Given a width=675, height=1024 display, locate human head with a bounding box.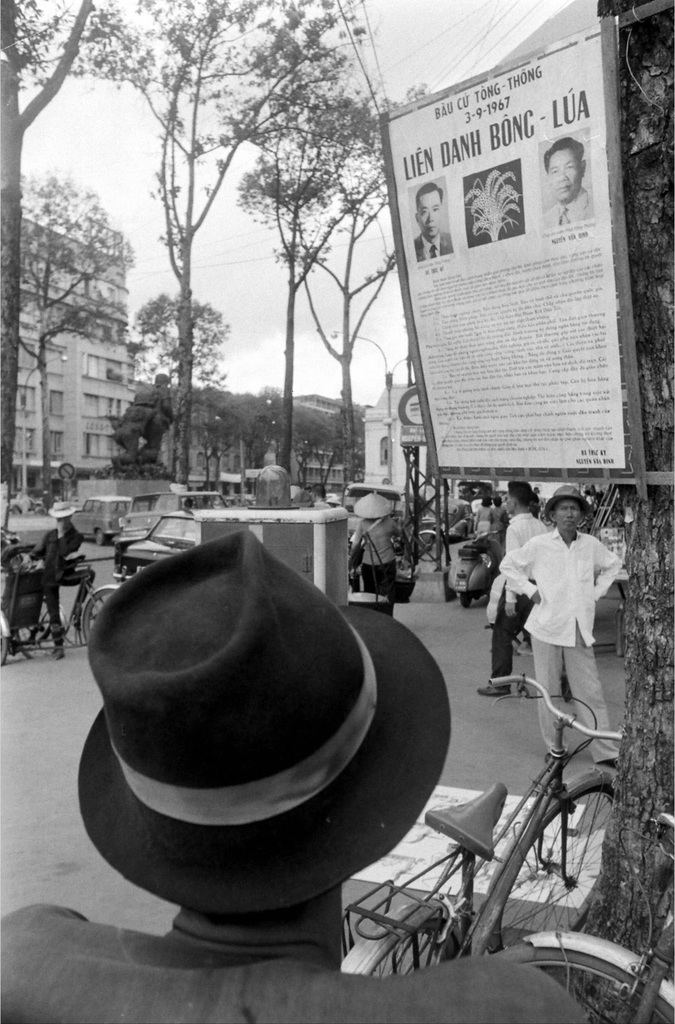
Located: 416, 185, 443, 239.
